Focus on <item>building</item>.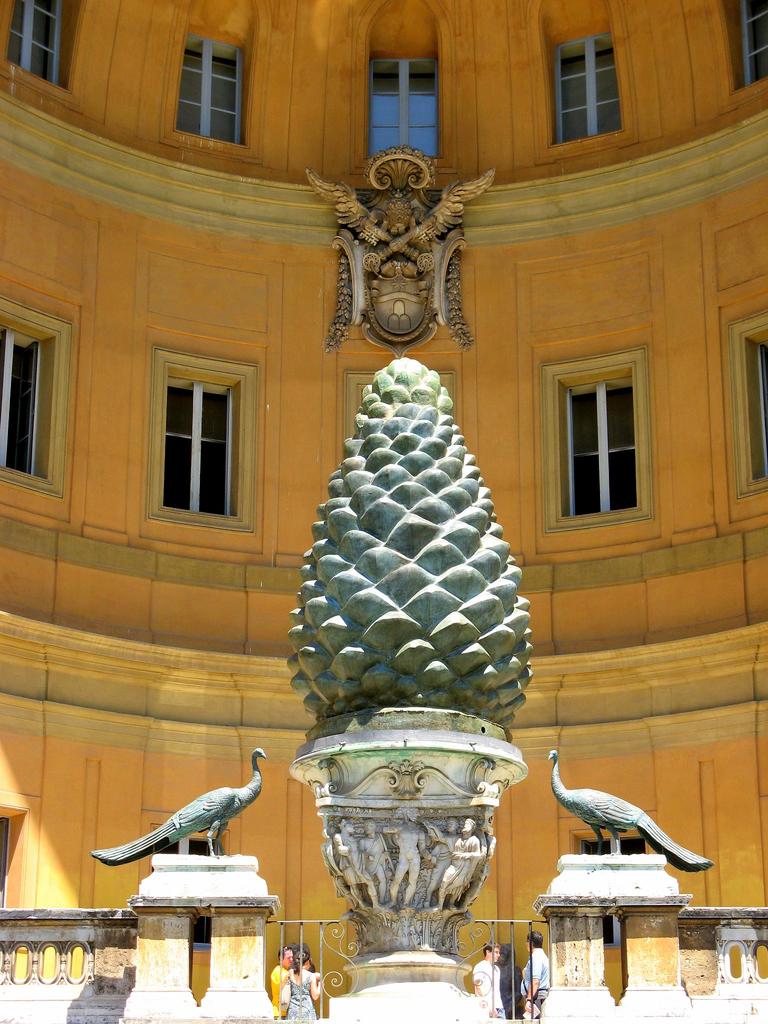
Focused at detection(0, 0, 767, 1023).
